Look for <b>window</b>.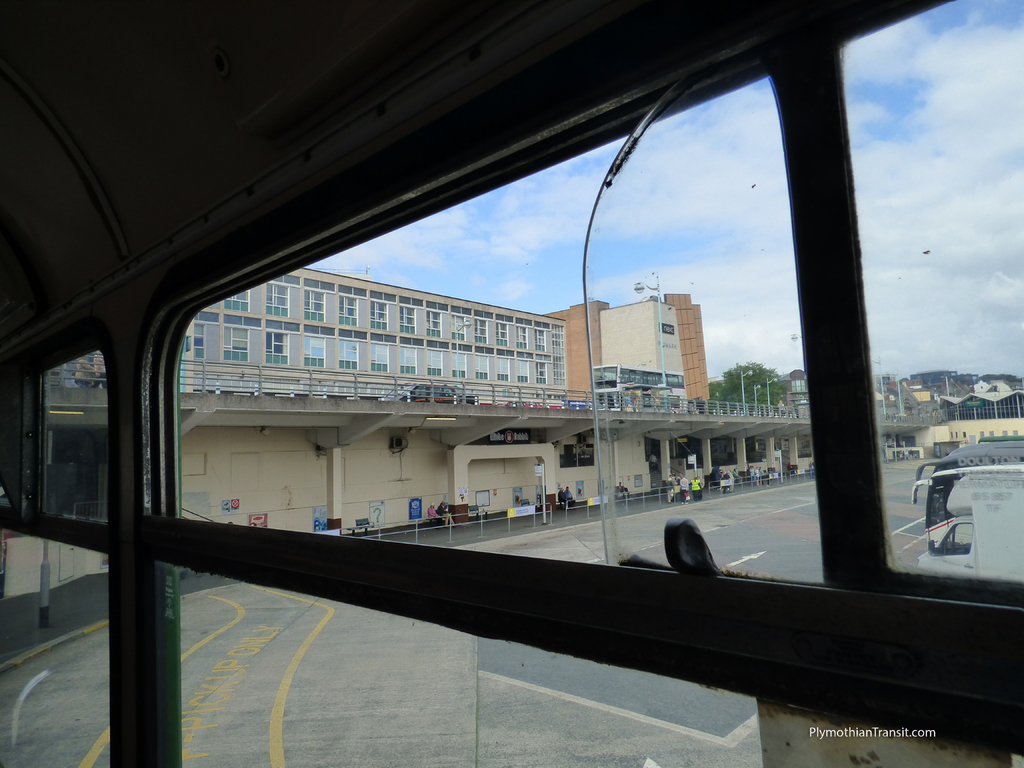
Found: locate(518, 324, 530, 358).
